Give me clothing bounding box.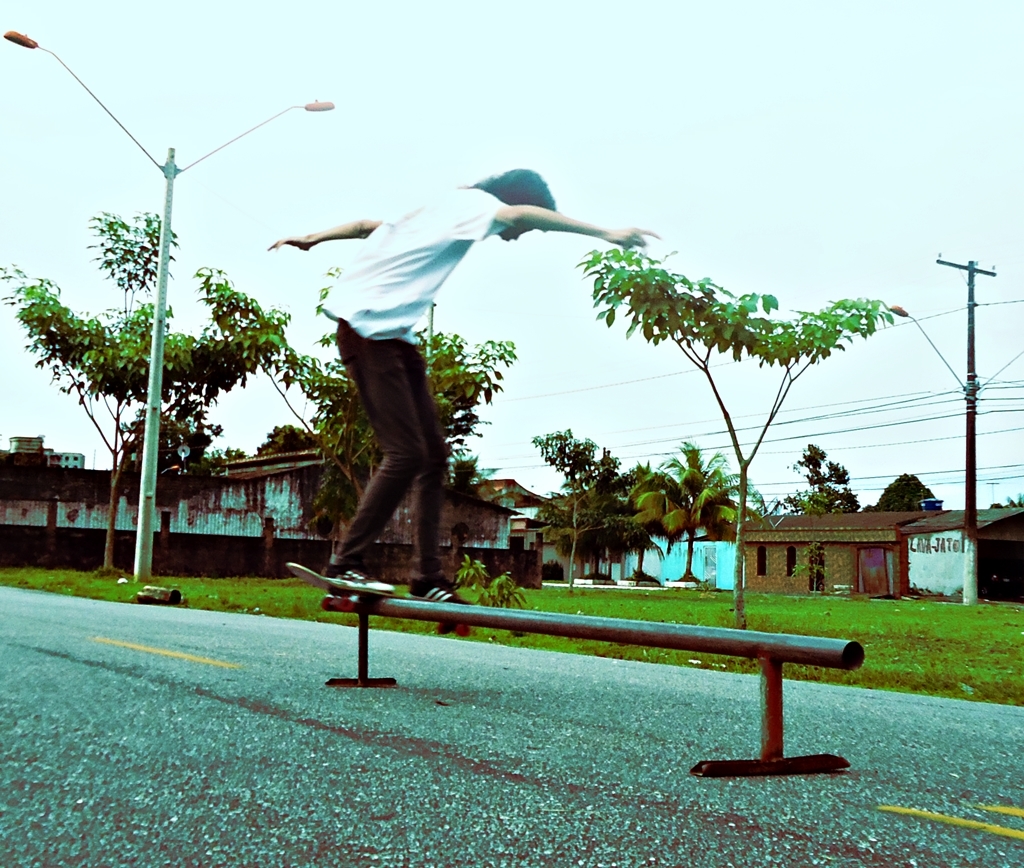
{"x1": 326, "y1": 182, "x2": 526, "y2": 582}.
